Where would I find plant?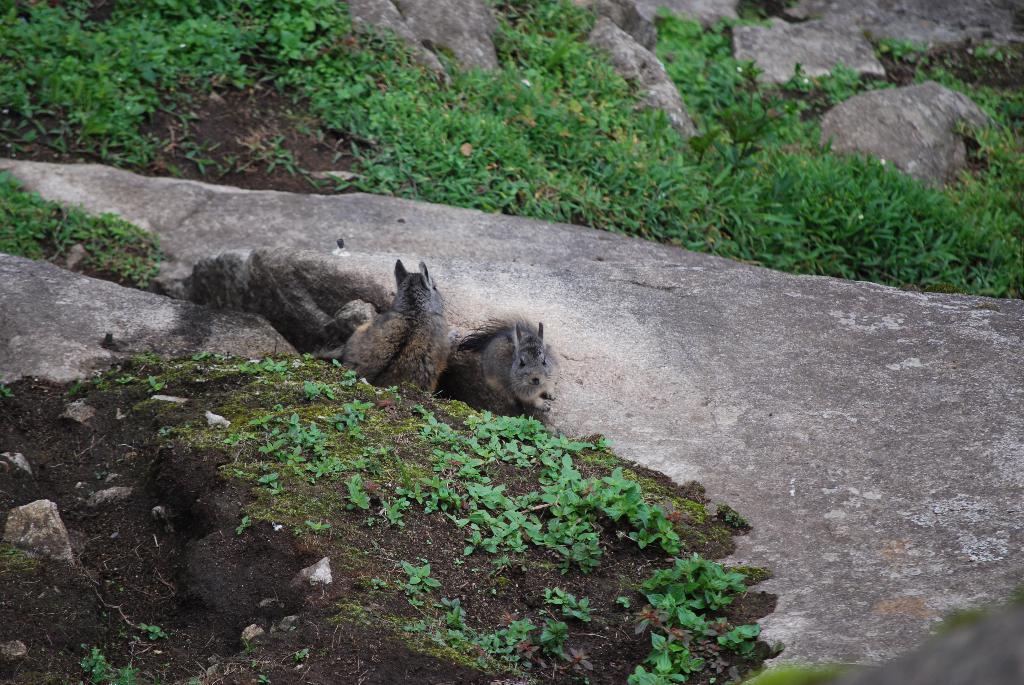
At 500, 617, 536, 633.
